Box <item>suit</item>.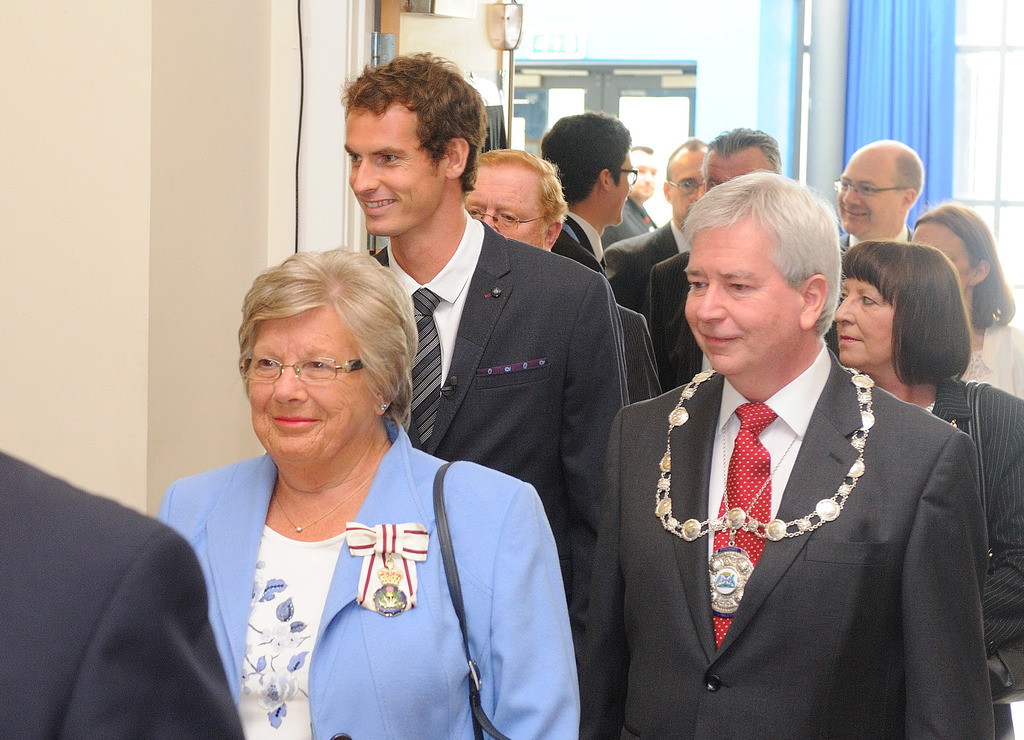
141/412/584/739.
